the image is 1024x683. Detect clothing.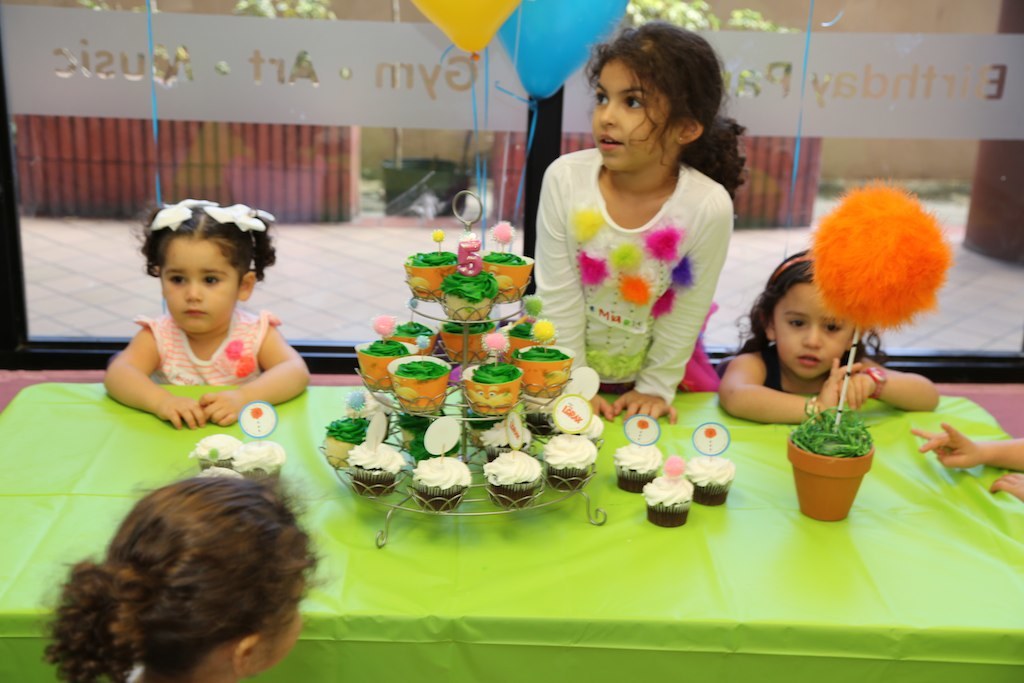
Detection: 531:141:754:392.
